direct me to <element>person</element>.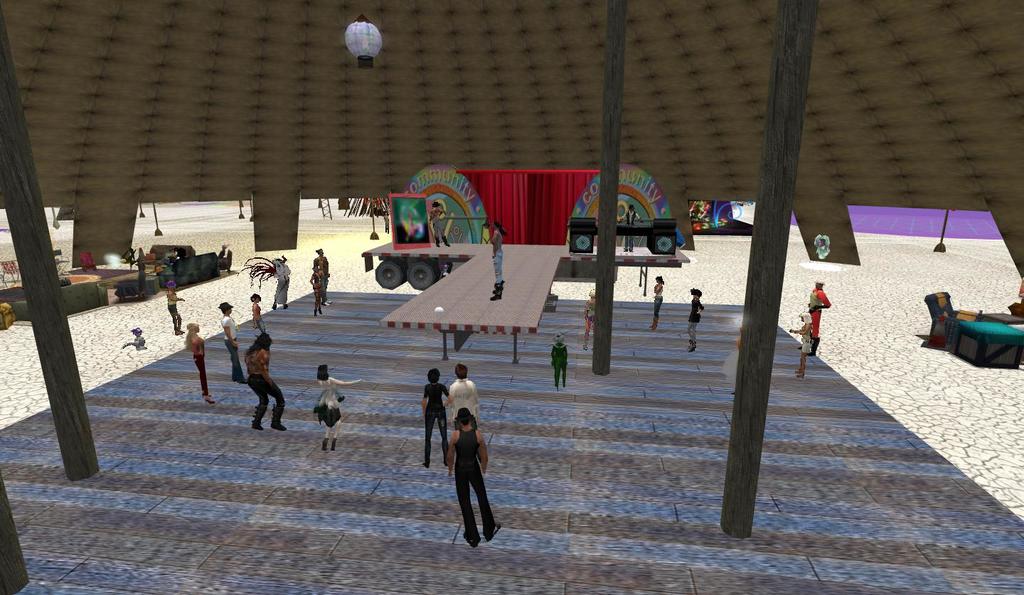
Direction: crop(215, 301, 246, 384).
